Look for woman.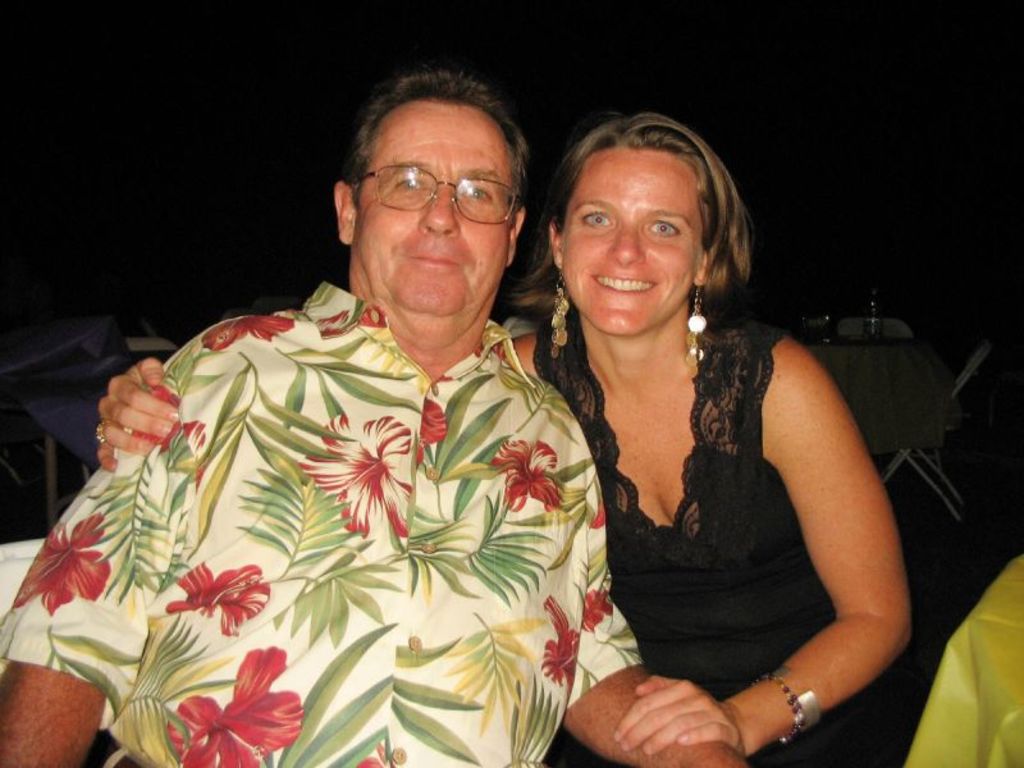
Found: bbox=[96, 111, 915, 763].
